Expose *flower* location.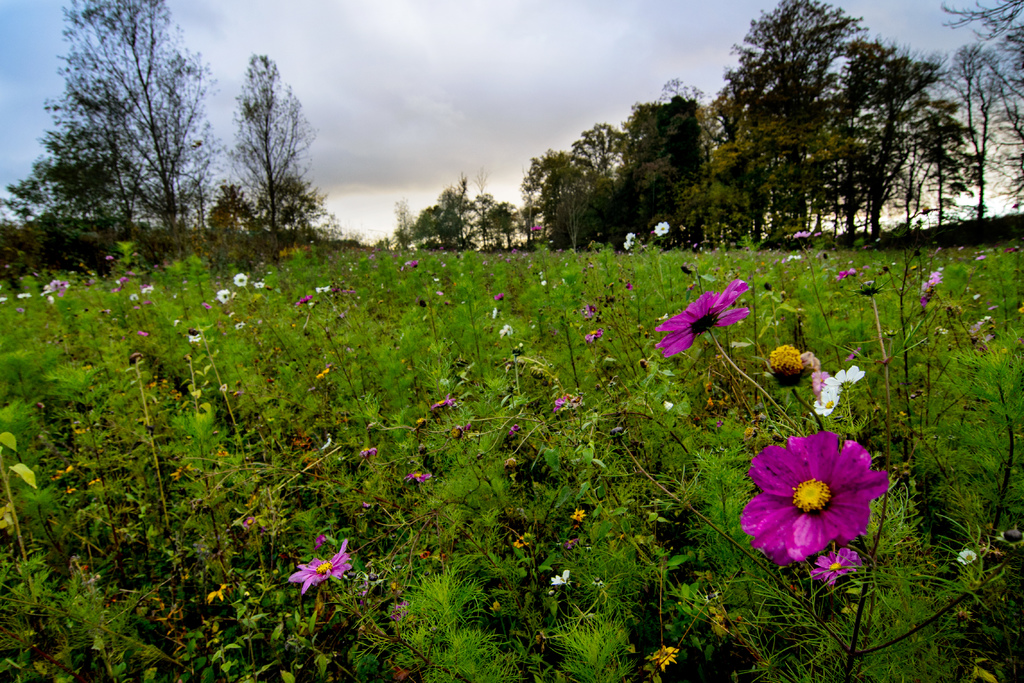
Exposed at [743,429,890,567].
